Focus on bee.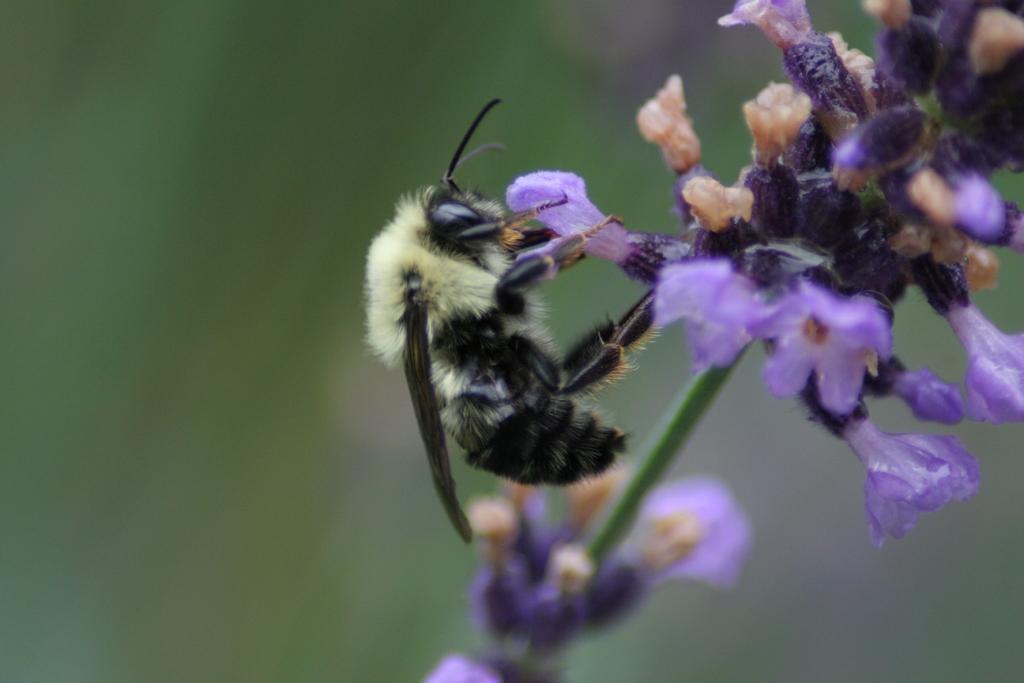
Focused at {"x1": 351, "y1": 111, "x2": 682, "y2": 535}.
